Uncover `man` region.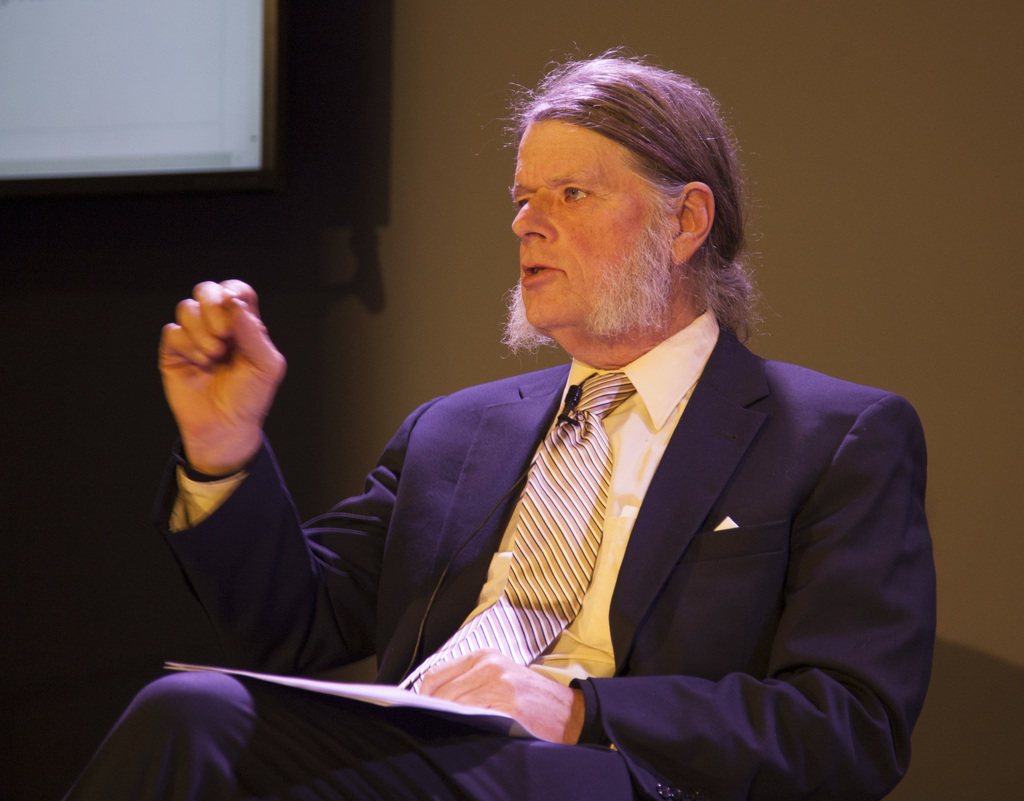
Uncovered: (x1=207, y1=78, x2=955, y2=779).
